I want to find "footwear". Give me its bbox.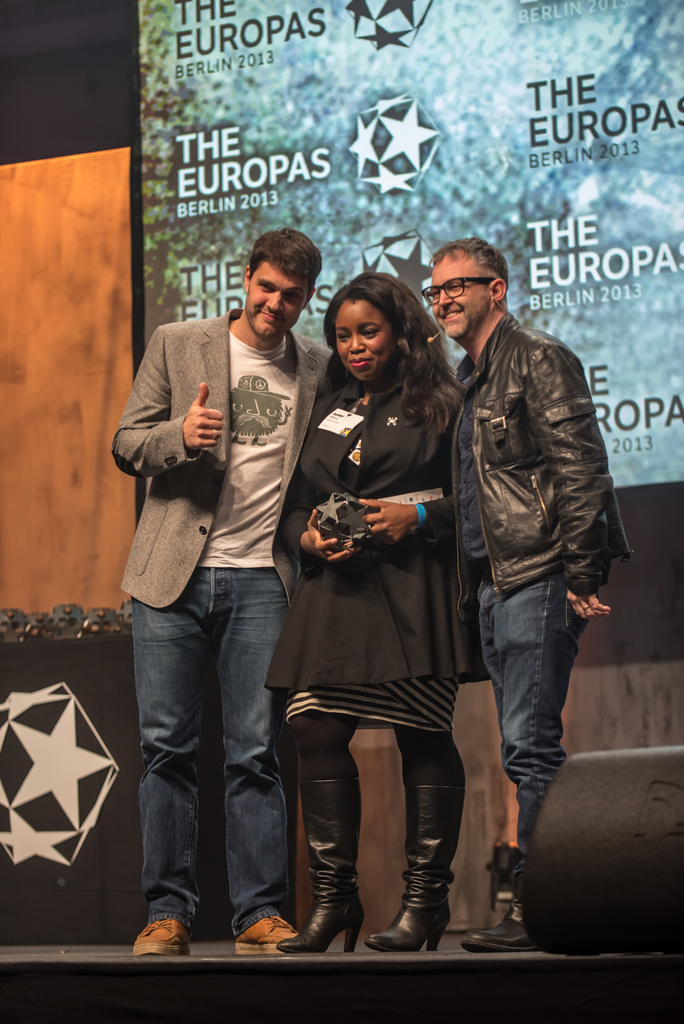
<region>225, 908, 306, 949</region>.
